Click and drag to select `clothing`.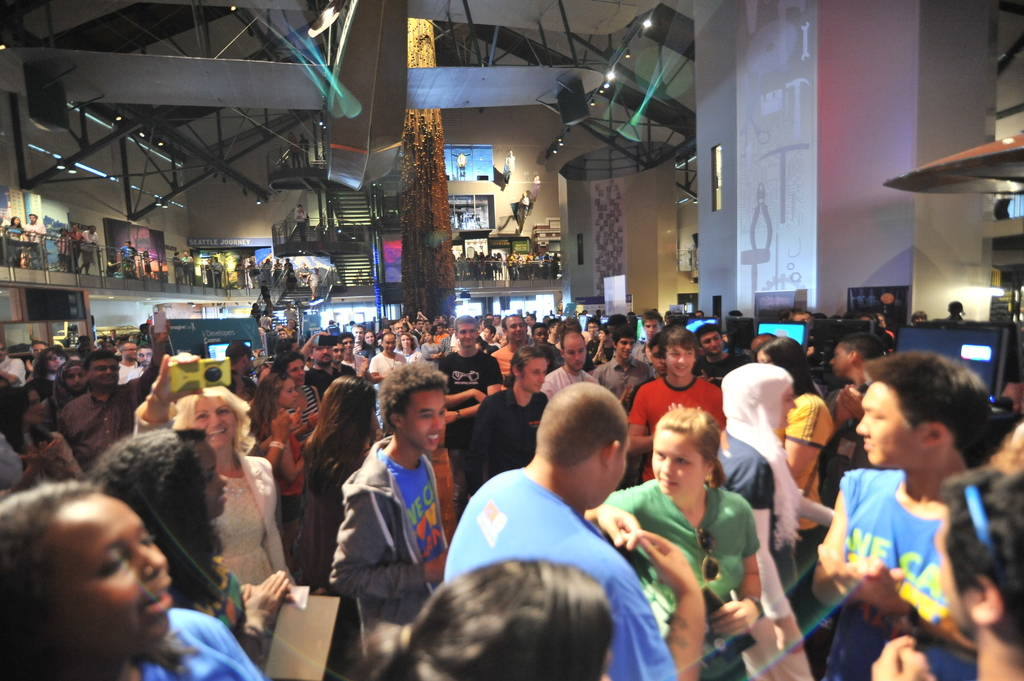
Selection: <bbox>287, 277, 296, 290</bbox>.
